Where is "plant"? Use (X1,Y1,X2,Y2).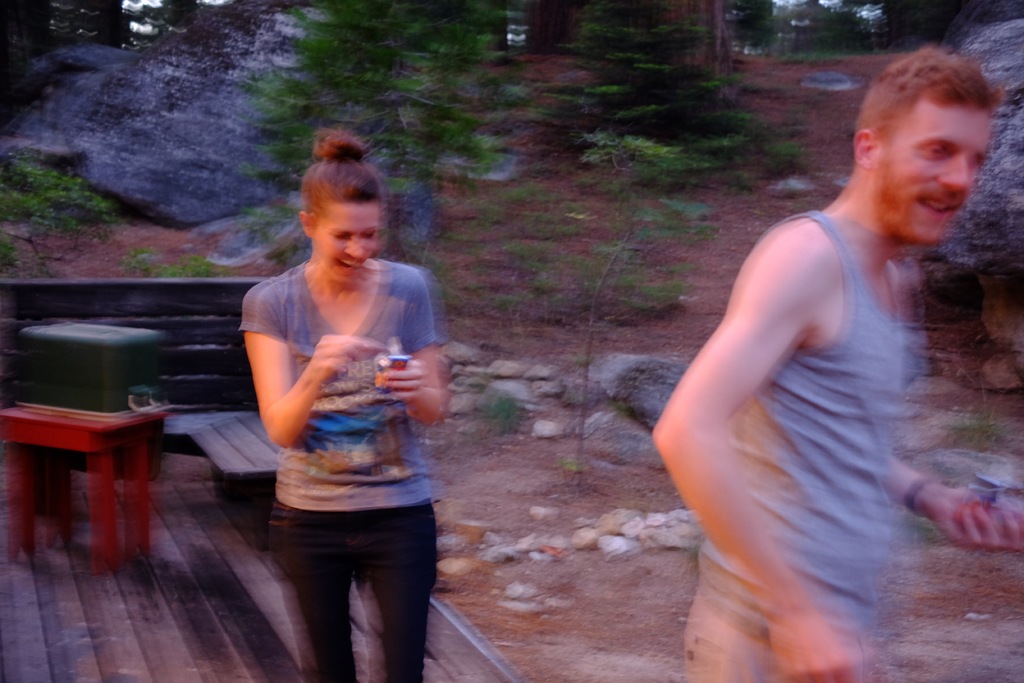
(479,388,524,436).
